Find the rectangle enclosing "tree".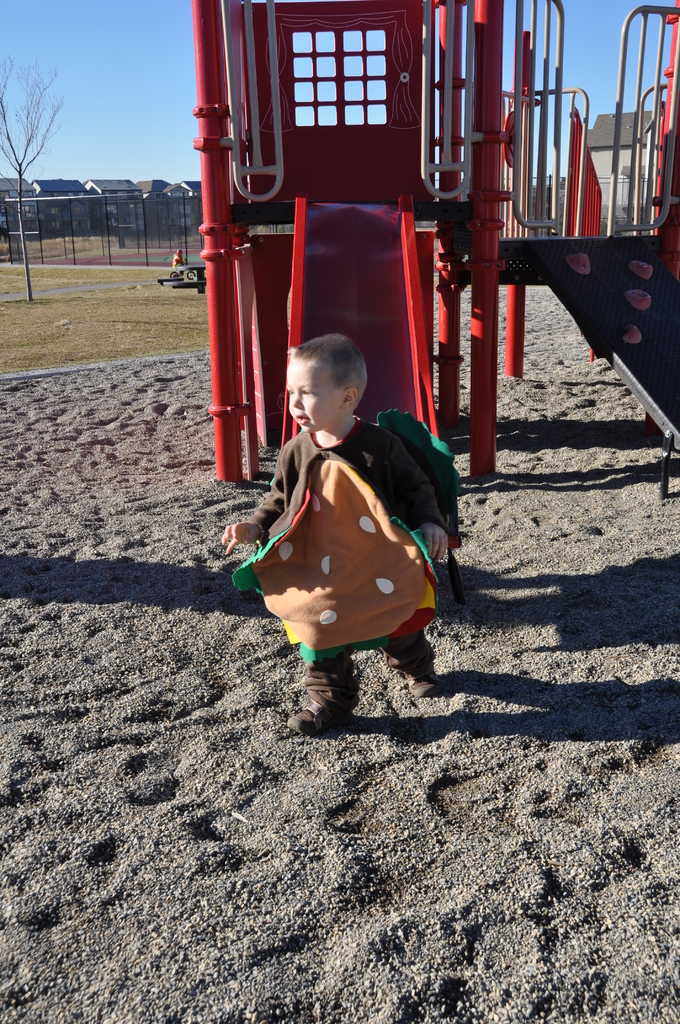
x1=0 y1=58 x2=64 y2=301.
